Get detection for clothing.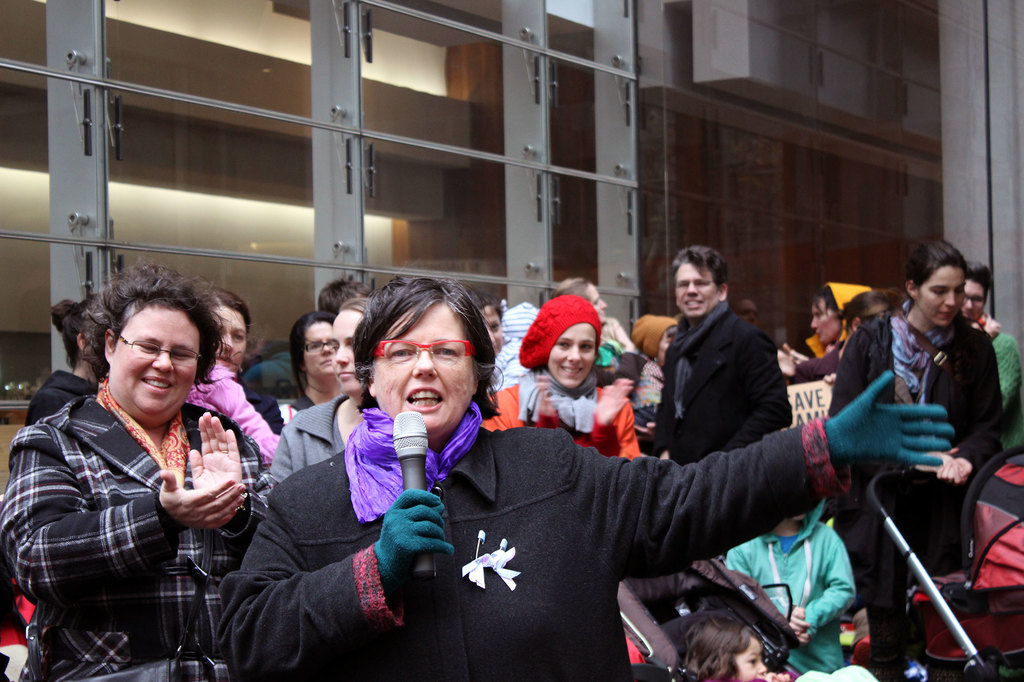
Detection: select_region(7, 372, 289, 681).
